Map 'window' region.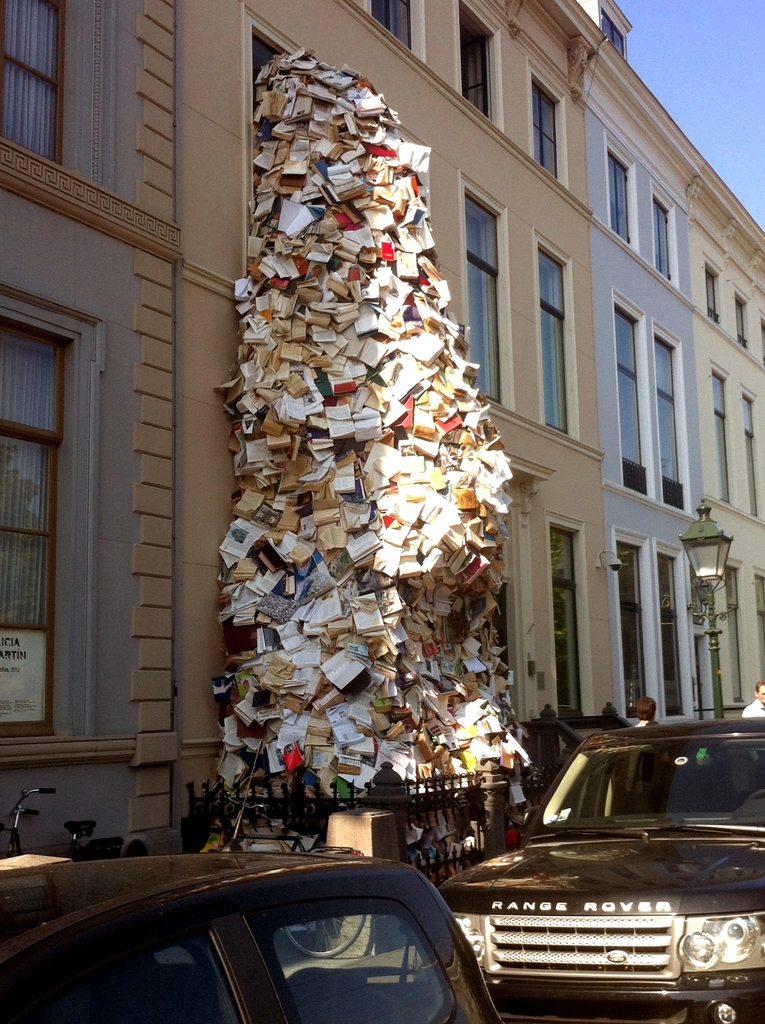
Mapped to bbox(651, 540, 697, 721).
